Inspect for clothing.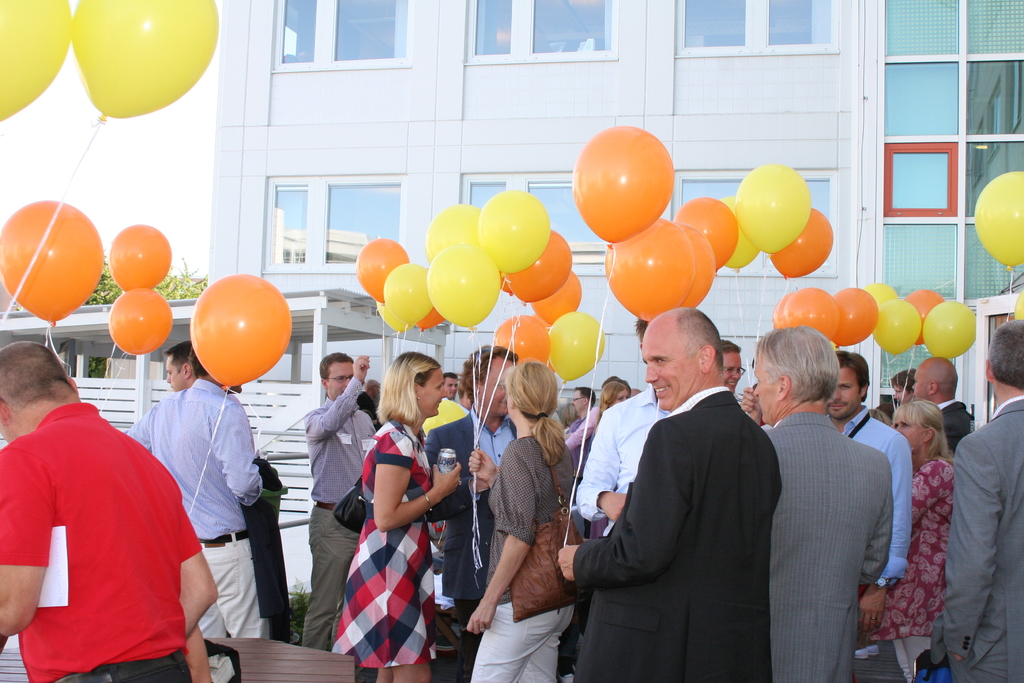
Inspection: (889,456,952,682).
